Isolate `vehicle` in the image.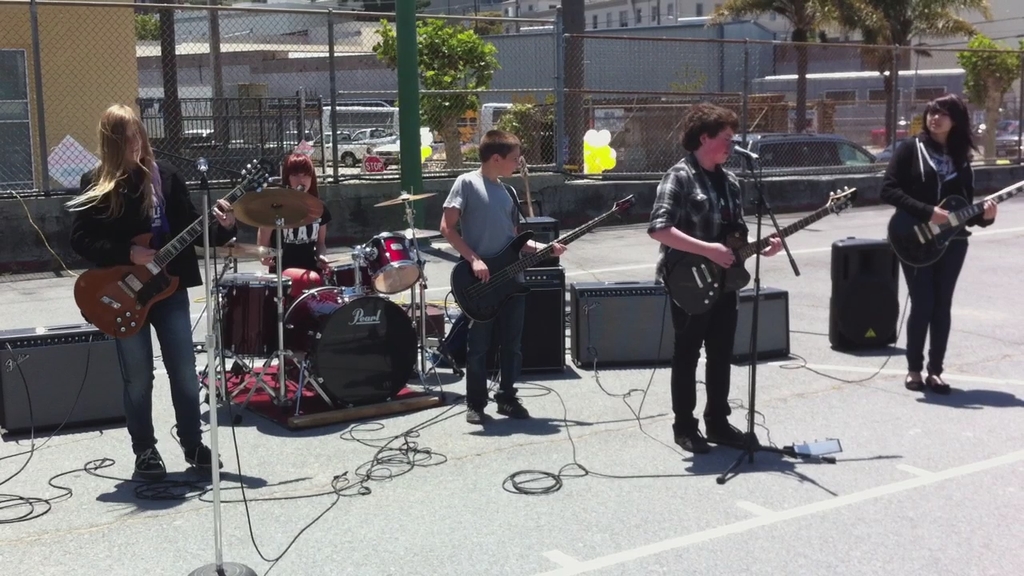
Isolated region: x1=305 y1=127 x2=354 y2=166.
